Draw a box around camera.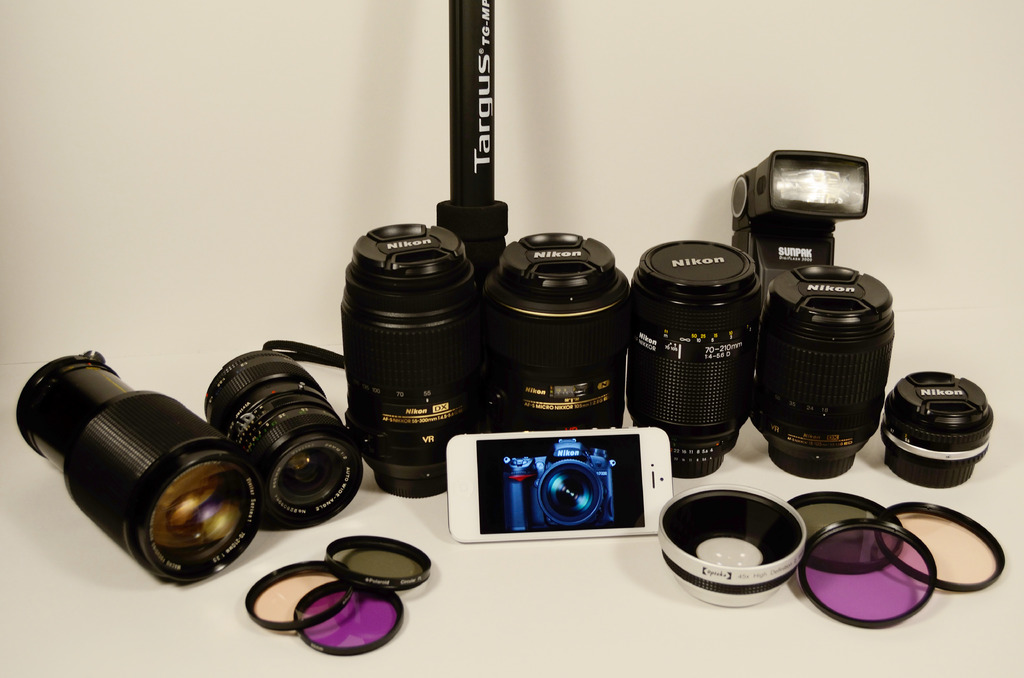
detection(501, 433, 614, 533).
